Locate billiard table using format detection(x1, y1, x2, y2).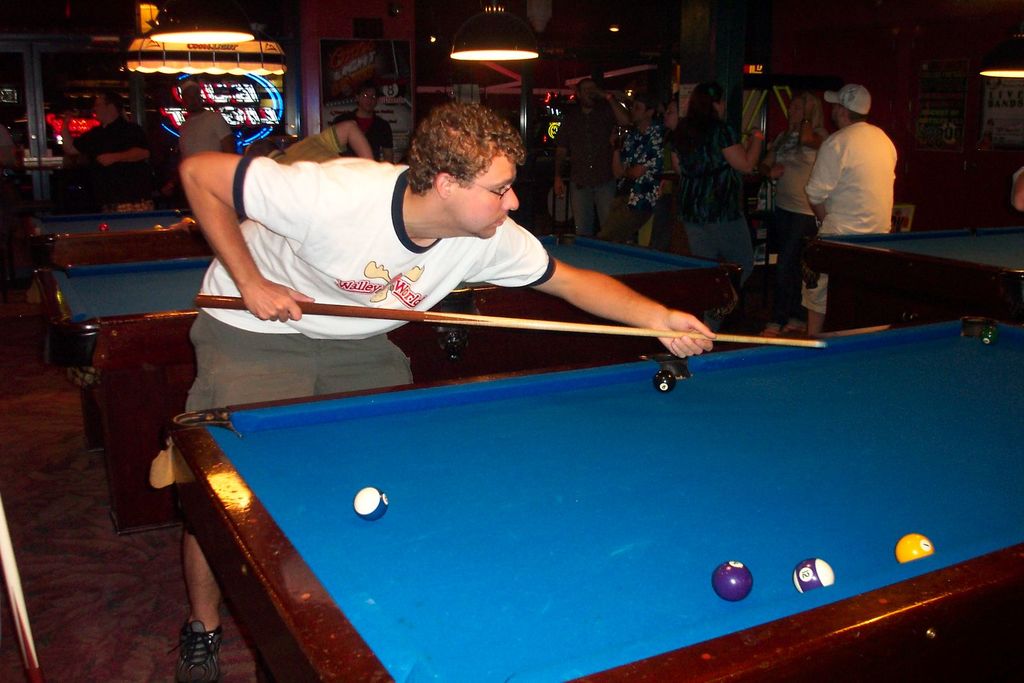
detection(168, 309, 1023, 682).
